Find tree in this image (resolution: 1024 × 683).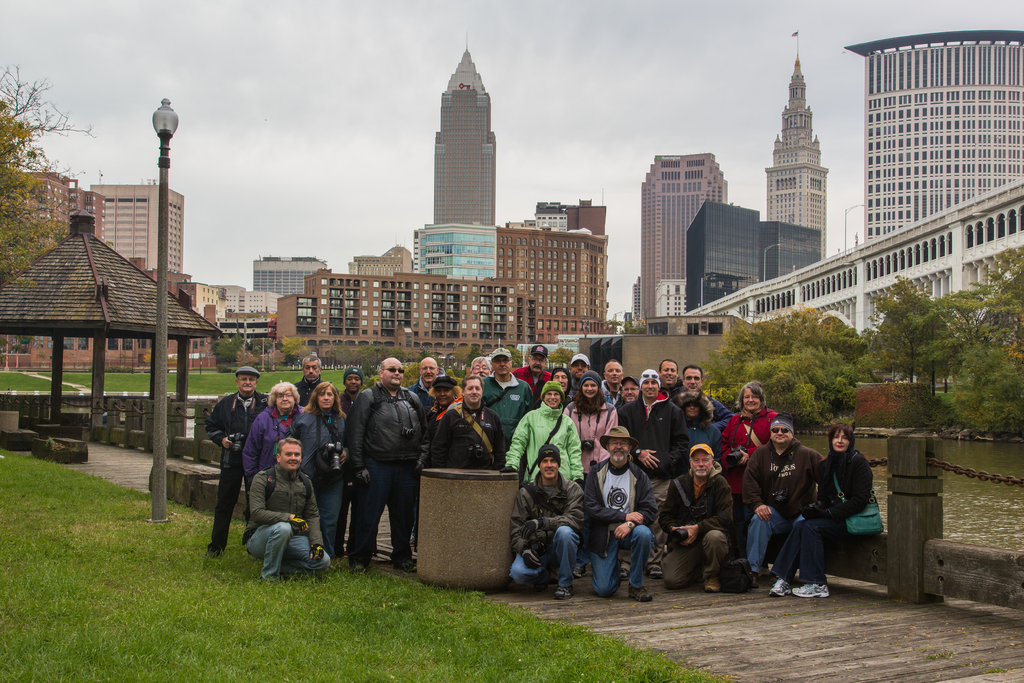
region(209, 331, 247, 369).
